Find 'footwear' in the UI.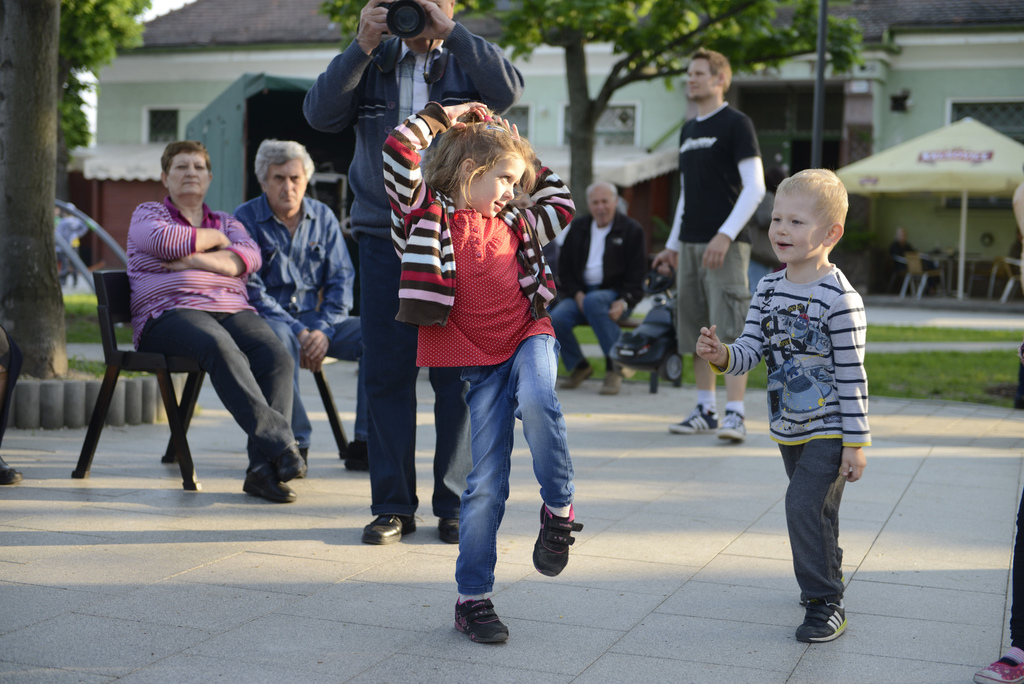
UI element at 364, 514, 417, 542.
